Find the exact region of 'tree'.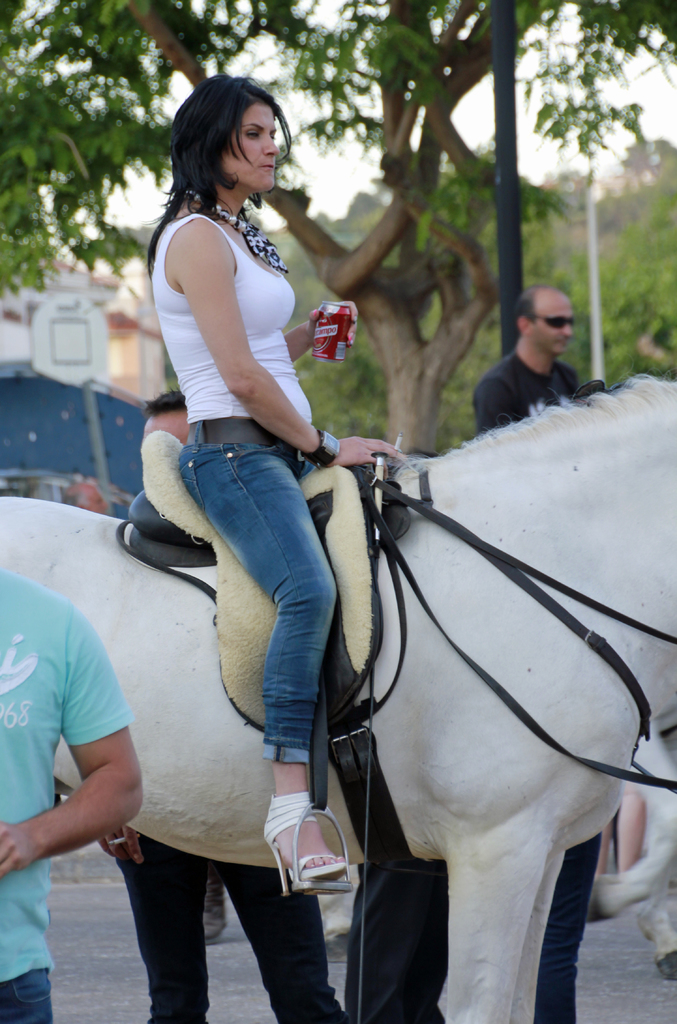
Exact region: (left=558, top=179, right=676, bottom=396).
